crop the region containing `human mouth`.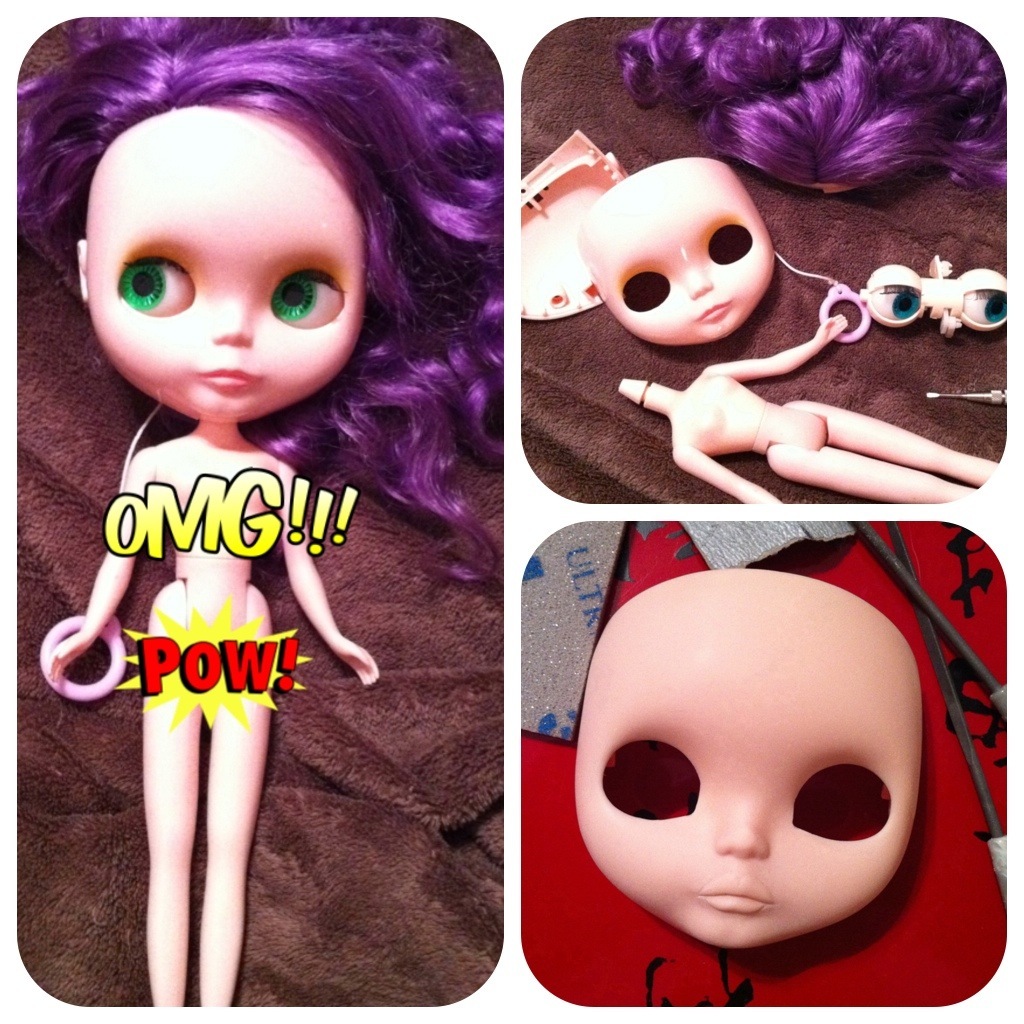
Crop region: bbox=(696, 872, 779, 913).
